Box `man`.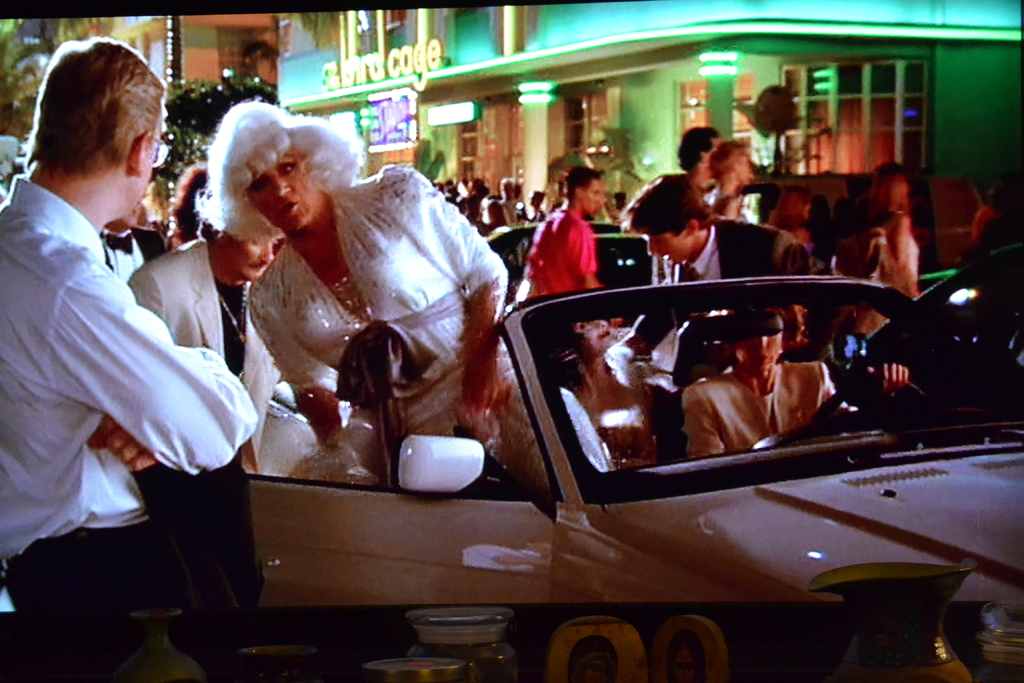
0 36 255 682.
